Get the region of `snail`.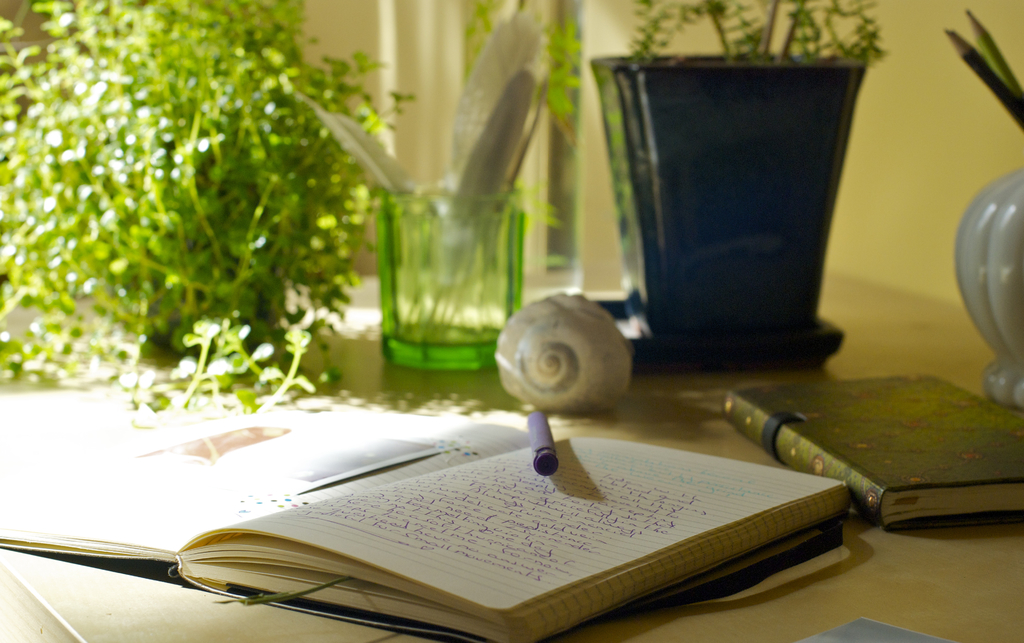
<bbox>493, 284, 636, 417</bbox>.
